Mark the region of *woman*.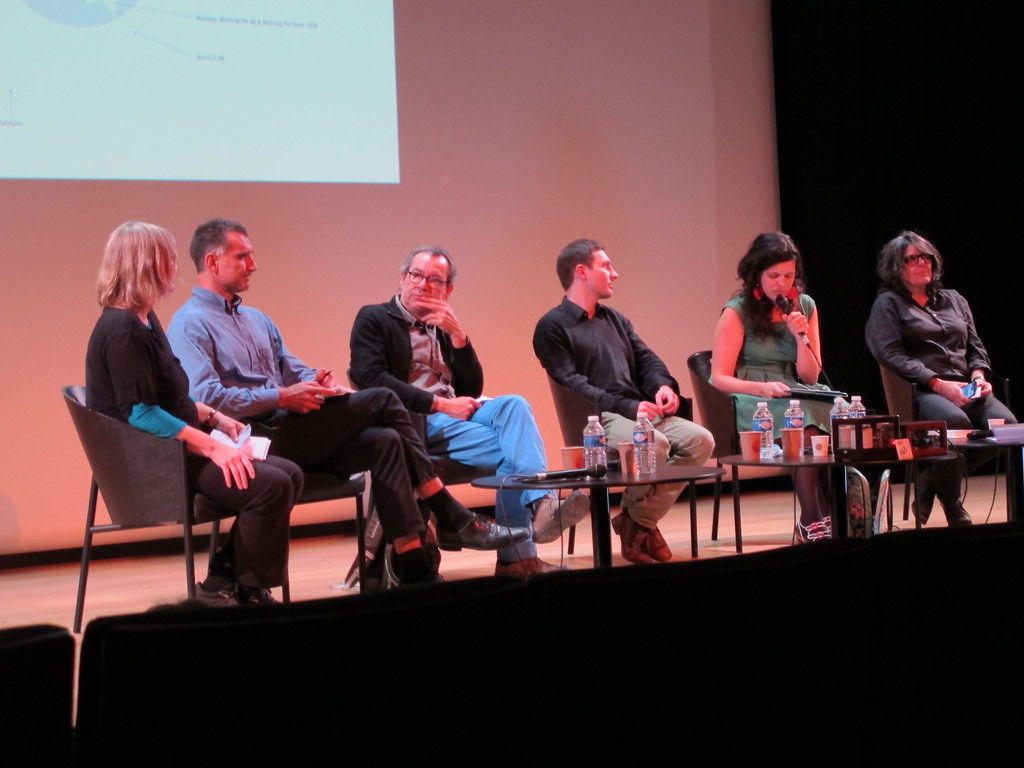
Region: 697,236,854,562.
